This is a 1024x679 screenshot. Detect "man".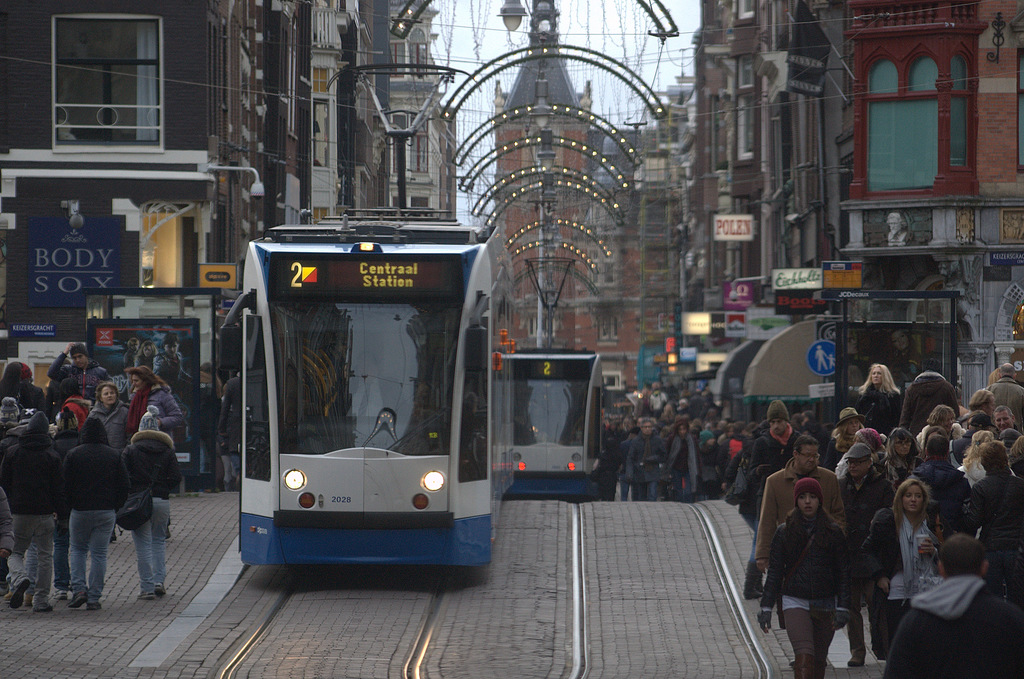
{"x1": 744, "y1": 434, "x2": 847, "y2": 634}.
